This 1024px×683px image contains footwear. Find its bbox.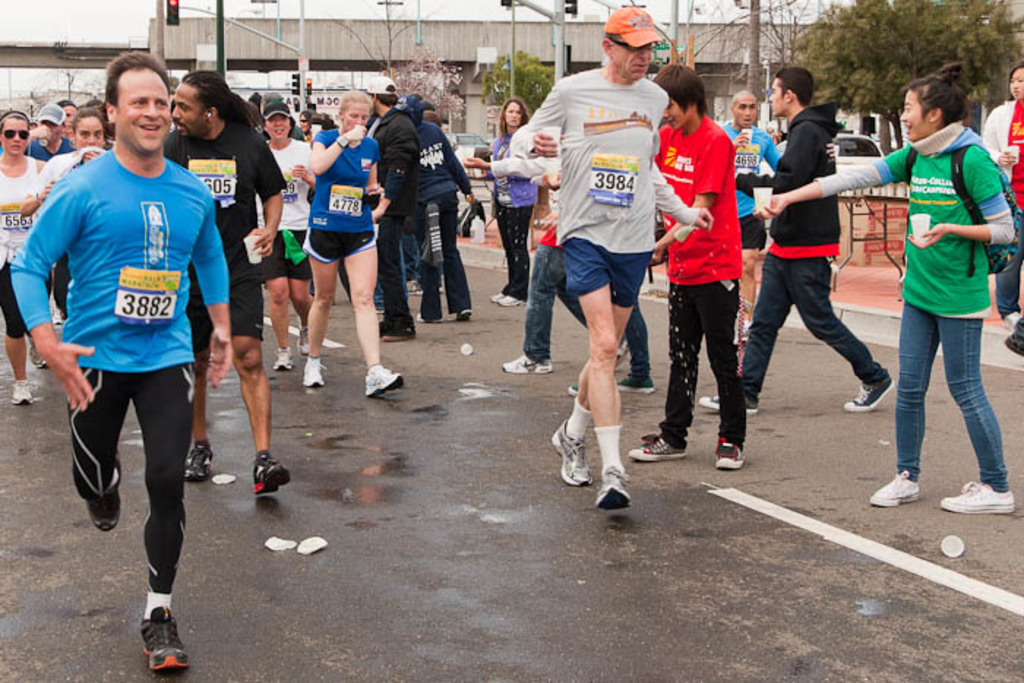
(272,350,293,370).
